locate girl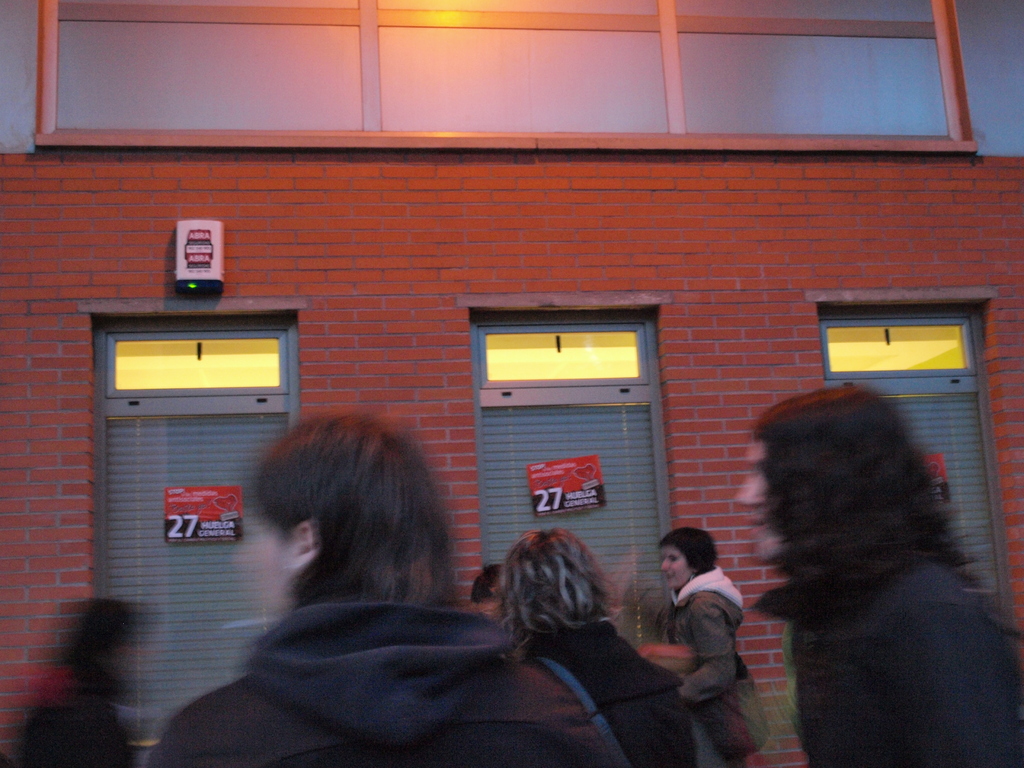
(731, 380, 1023, 767)
